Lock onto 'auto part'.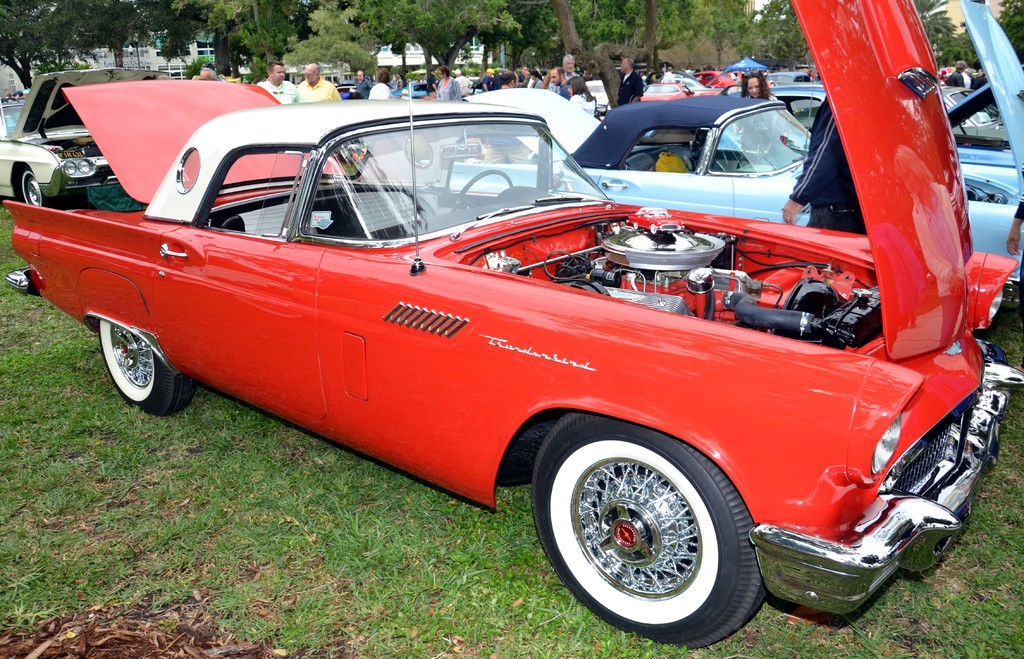
Locked: left=751, top=357, right=1023, bottom=637.
